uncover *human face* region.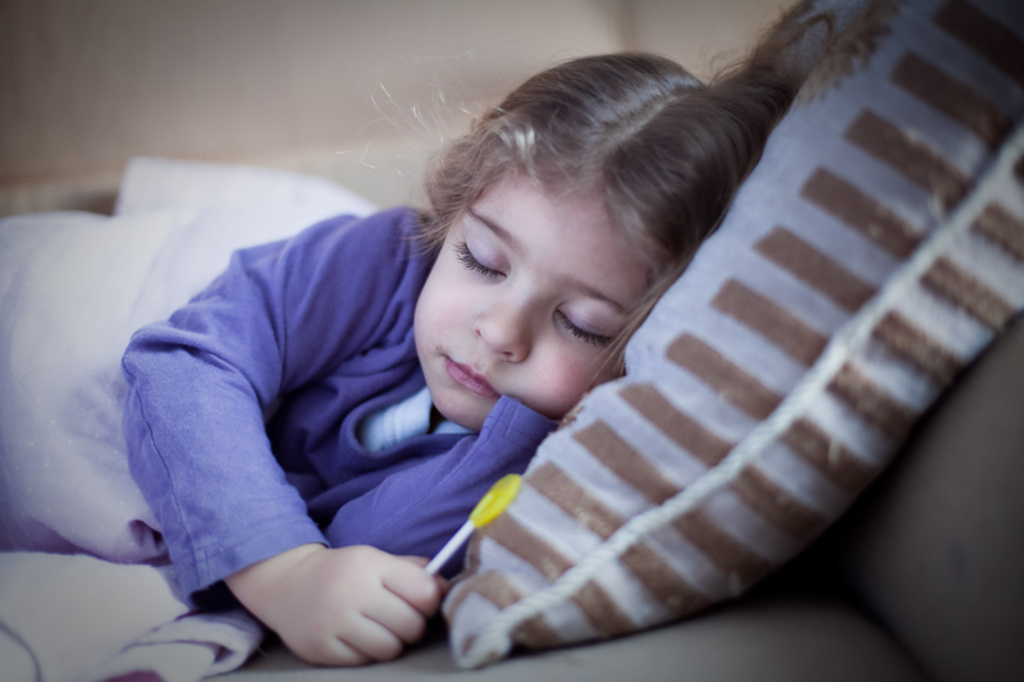
Uncovered: 420:110:691:422.
